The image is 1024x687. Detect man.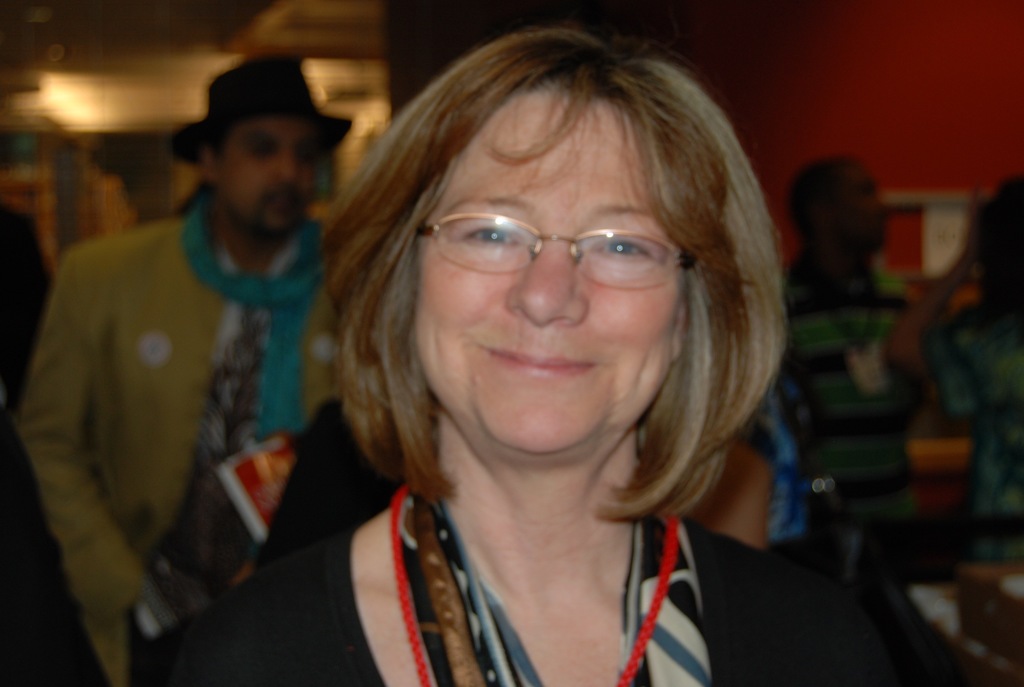
Detection: bbox=(769, 150, 948, 557).
